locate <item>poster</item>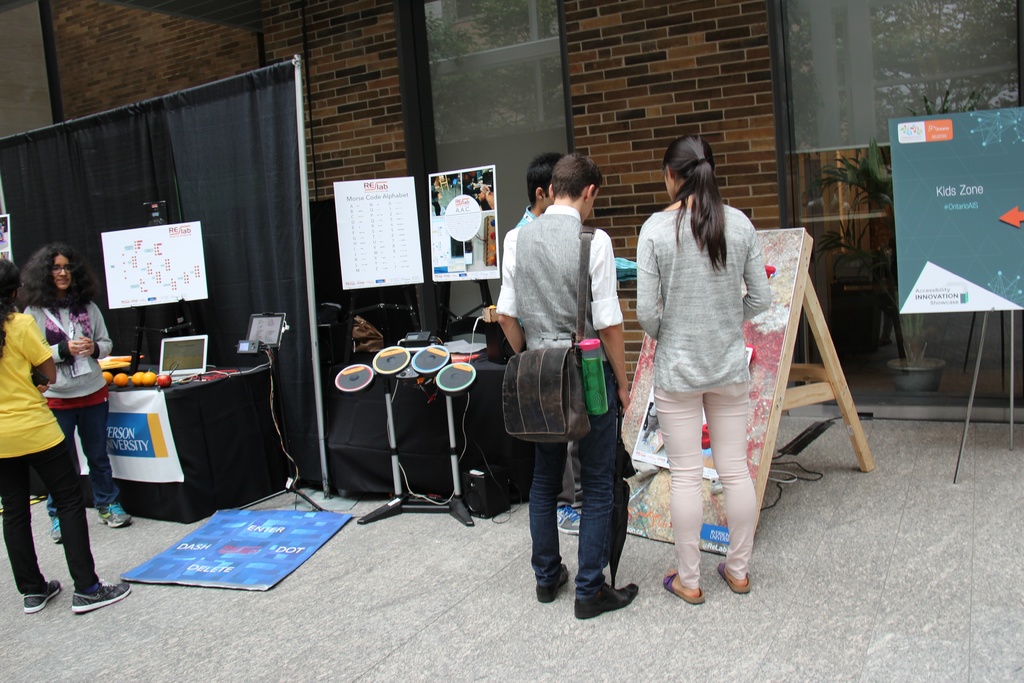
Rect(122, 508, 353, 594)
